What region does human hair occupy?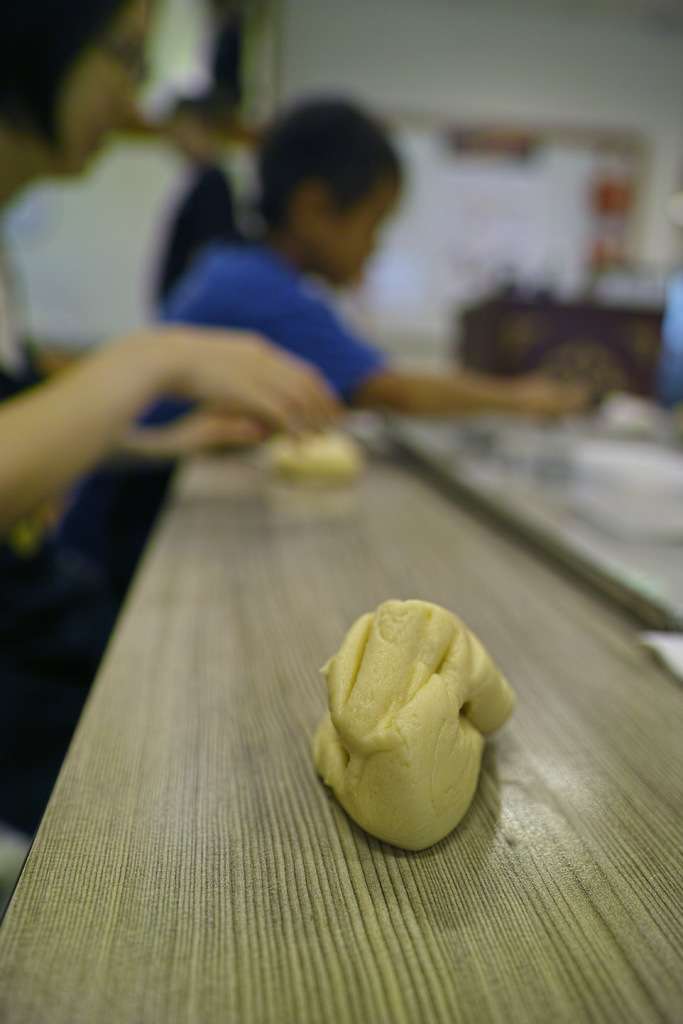
[x1=0, y1=0, x2=129, y2=168].
